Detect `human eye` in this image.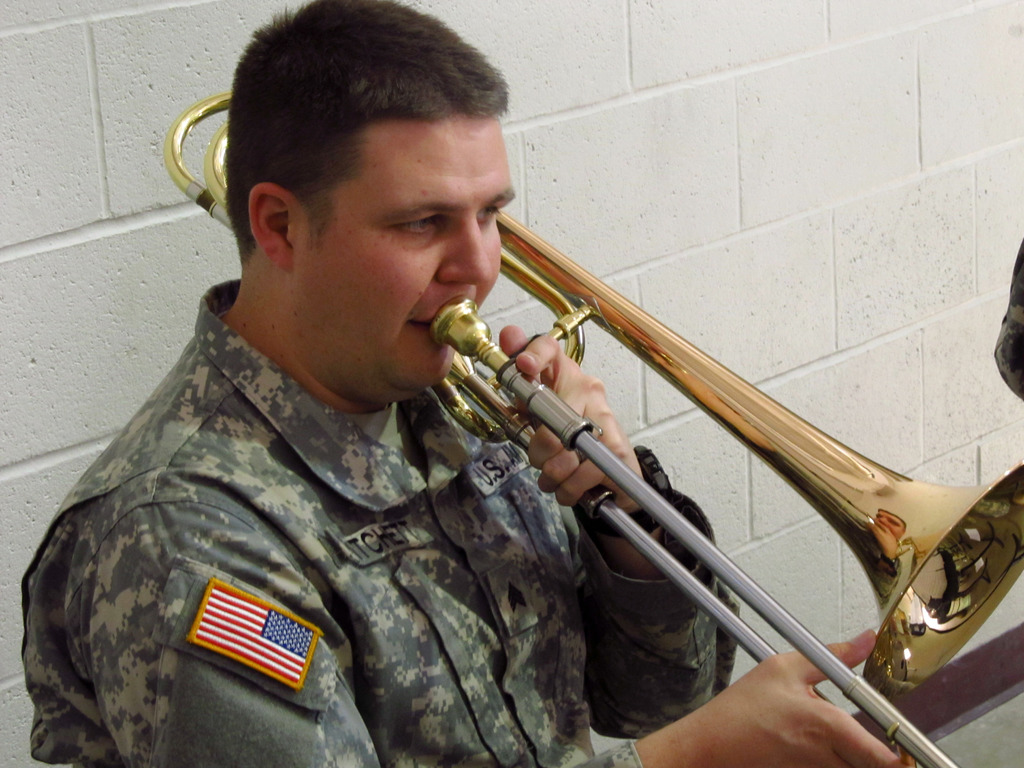
Detection: 477, 205, 501, 223.
